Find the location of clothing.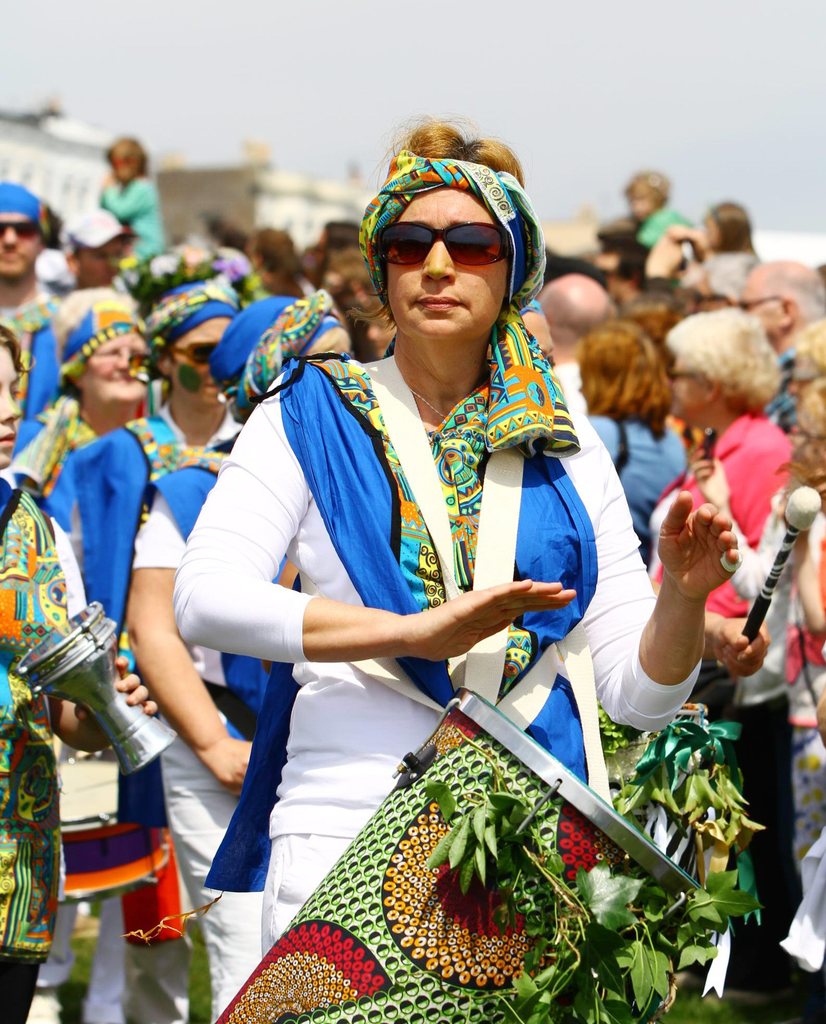
Location: BBox(69, 403, 237, 1023).
